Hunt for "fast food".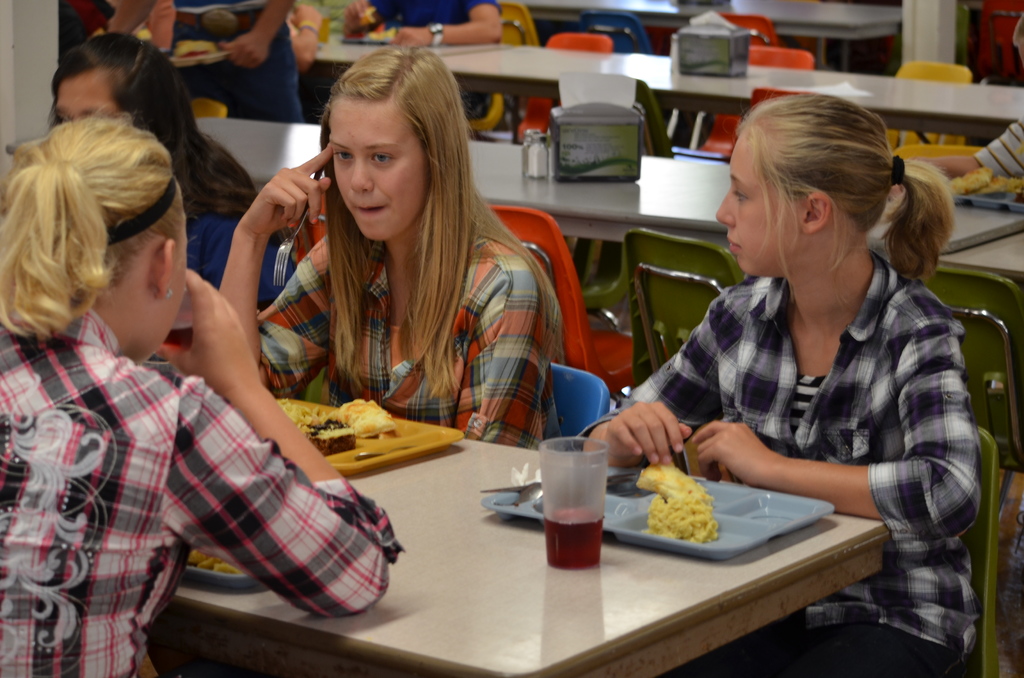
Hunted down at {"x1": 267, "y1": 394, "x2": 317, "y2": 437}.
